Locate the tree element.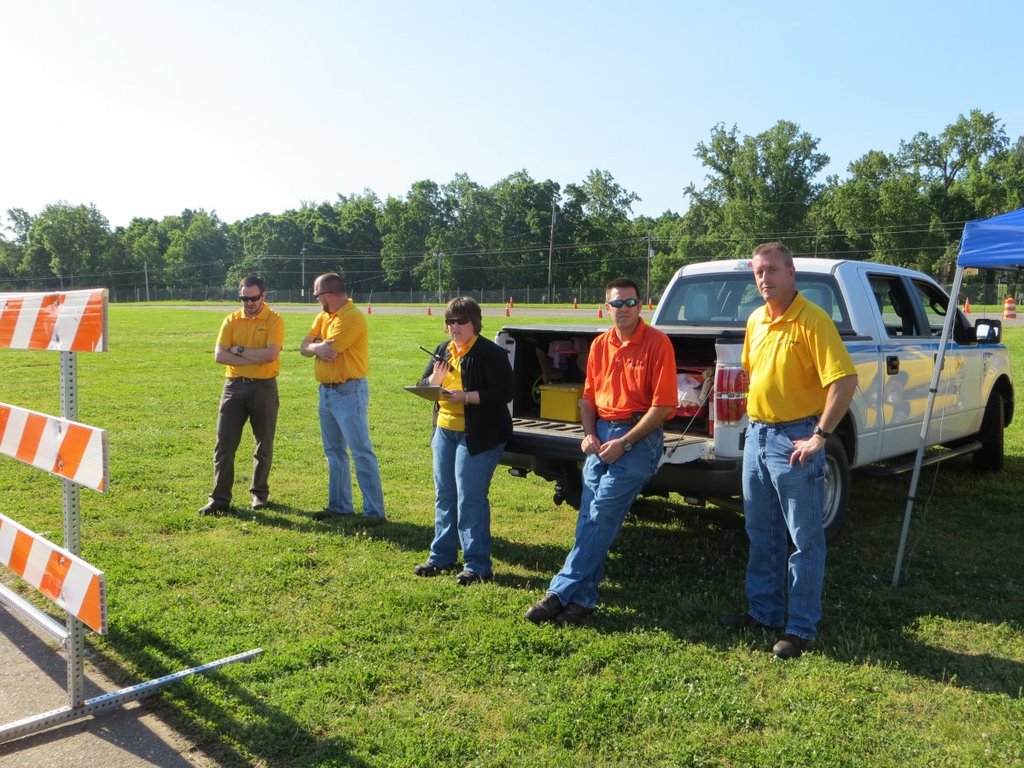
Element bbox: x1=430 y1=171 x2=468 y2=291.
